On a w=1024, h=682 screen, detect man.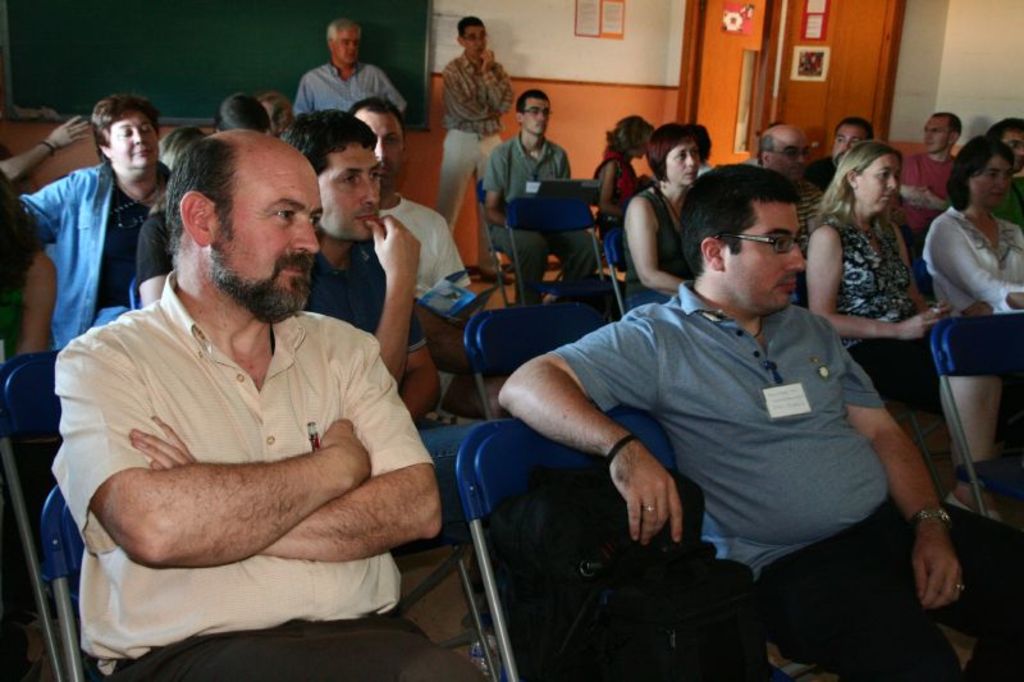
(x1=430, y1=14, x2=524, y2=282).
